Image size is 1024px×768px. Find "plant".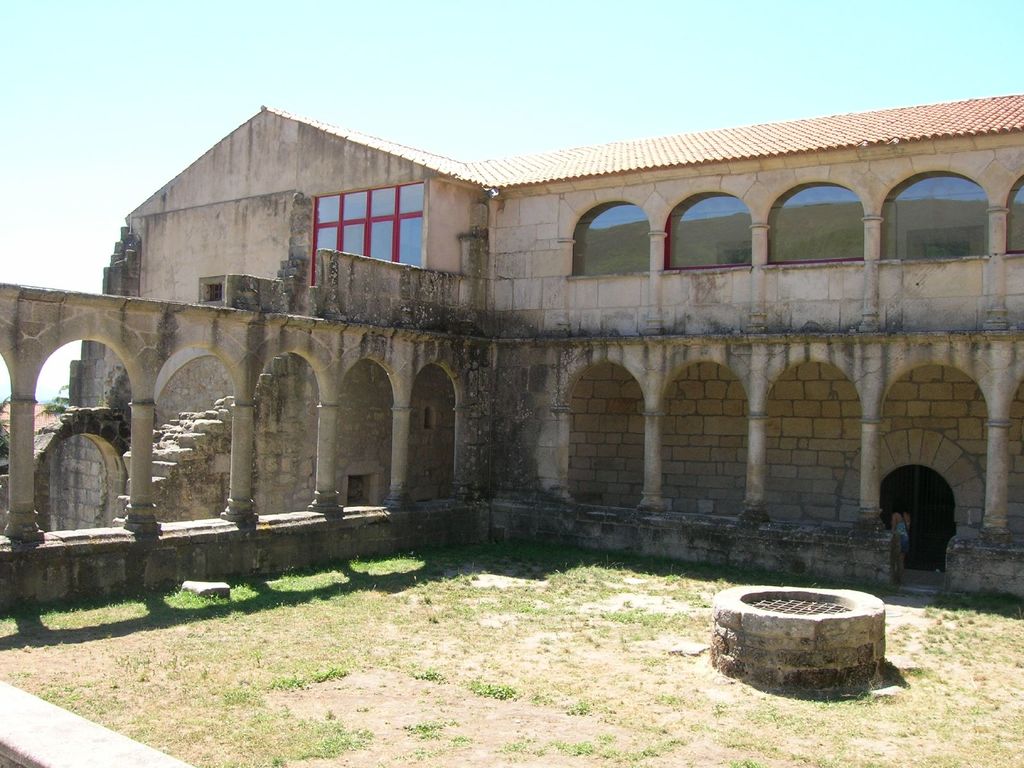
select_region(492, 737, 542, 764).
